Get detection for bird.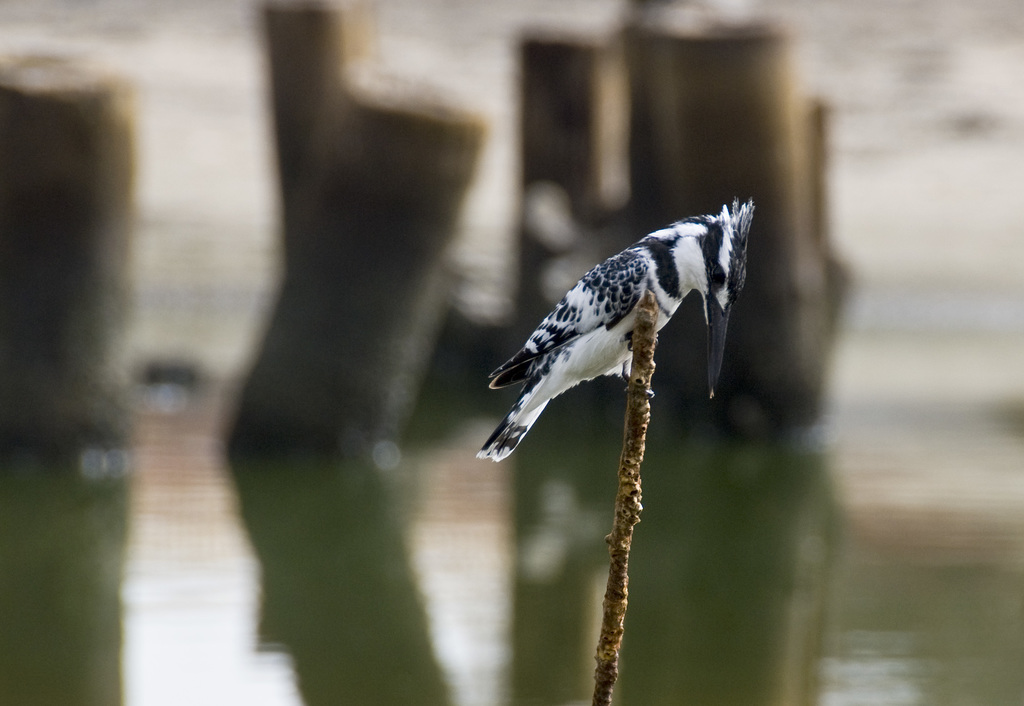
Detection: pyautogui.locateOnScreen(468, 190, 774, 480).
